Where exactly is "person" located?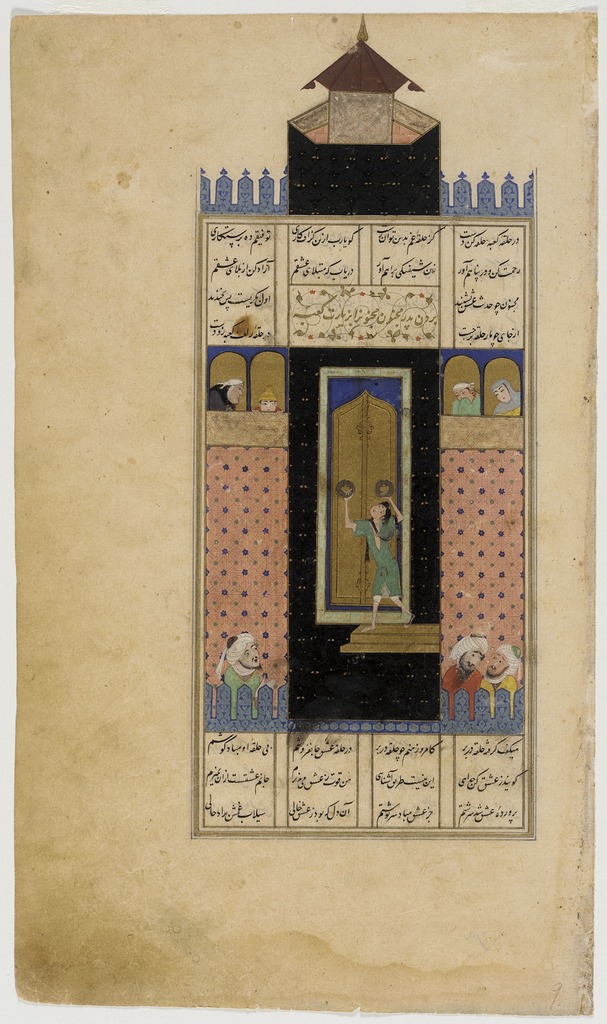
Its bounding box is select_region(452, 379, 485, 414).
